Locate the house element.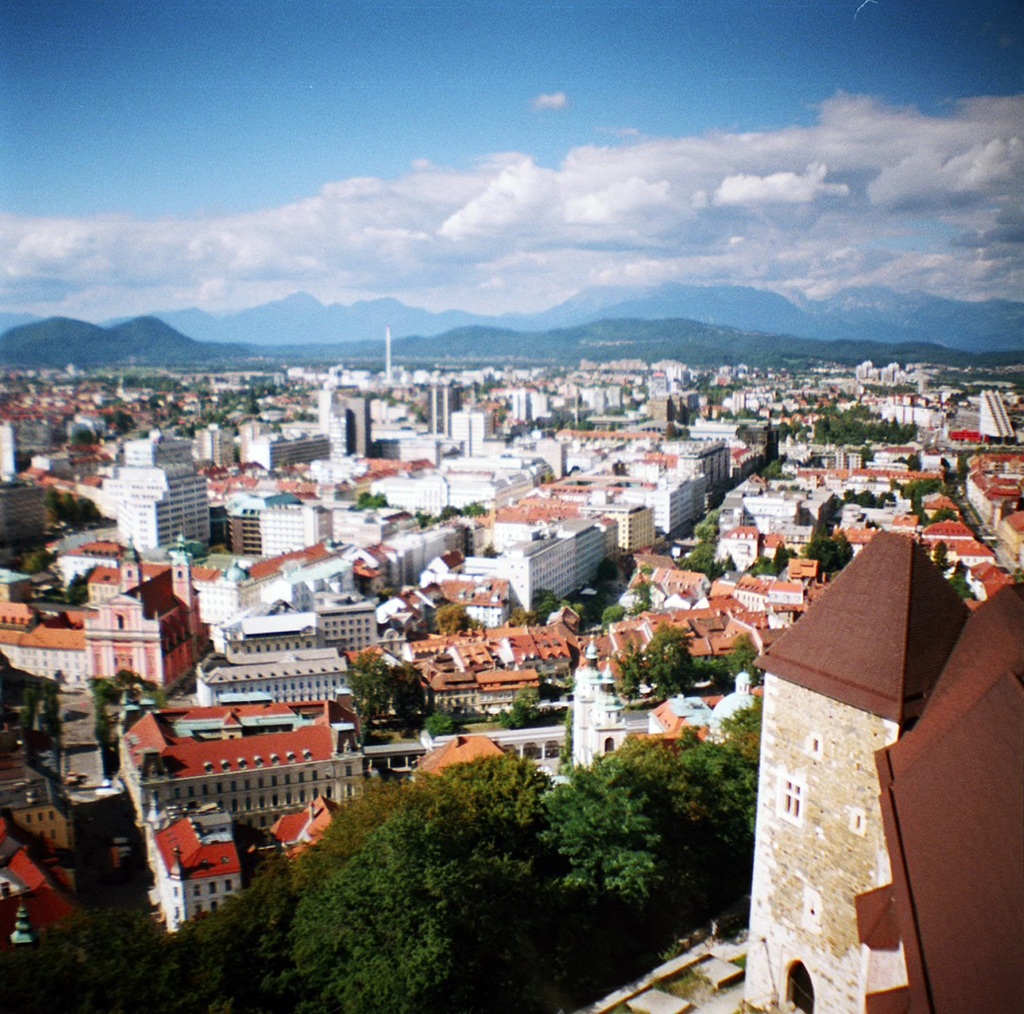
Element bbox: select_region(402, 428, 461, 459).
